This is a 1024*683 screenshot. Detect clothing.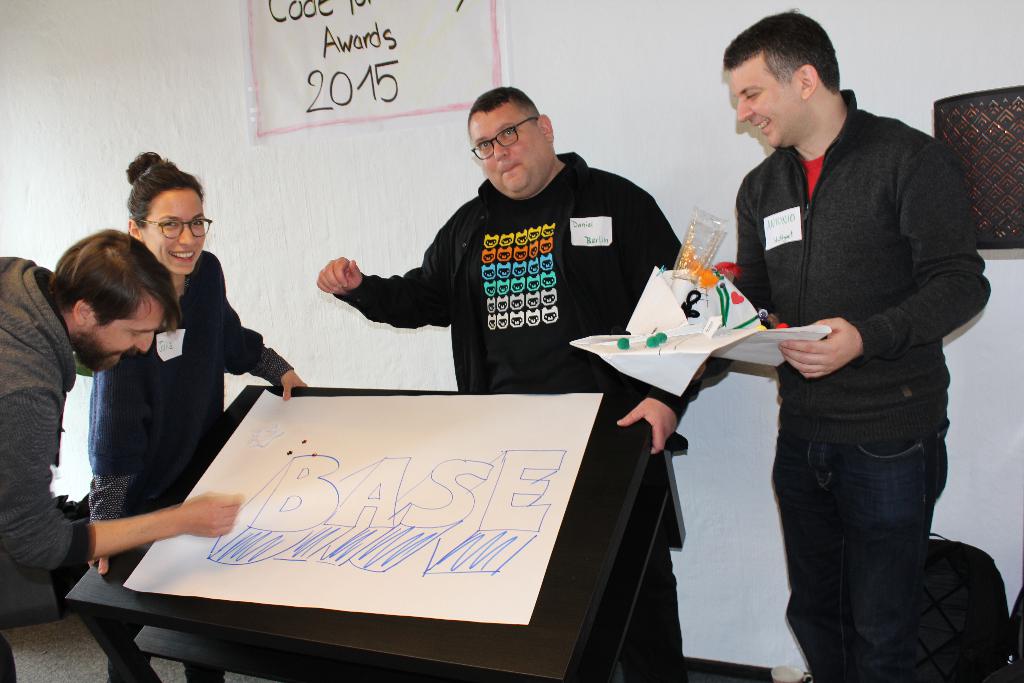
x1=726, y1=37, x2=983, y2=630.
